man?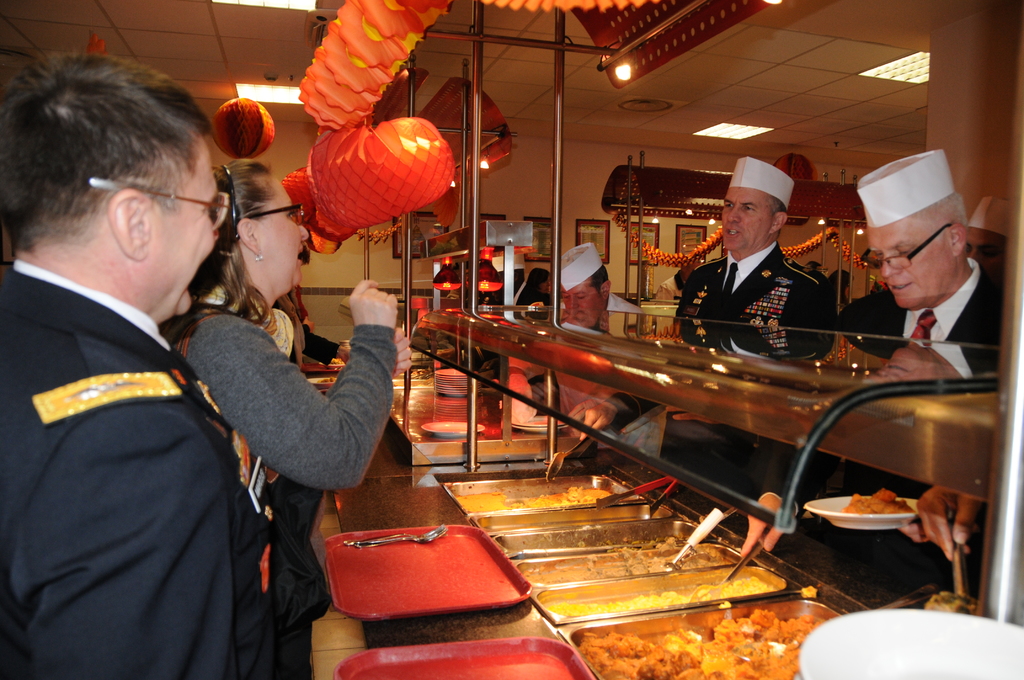
locate(963, 197, 1007, 295)
